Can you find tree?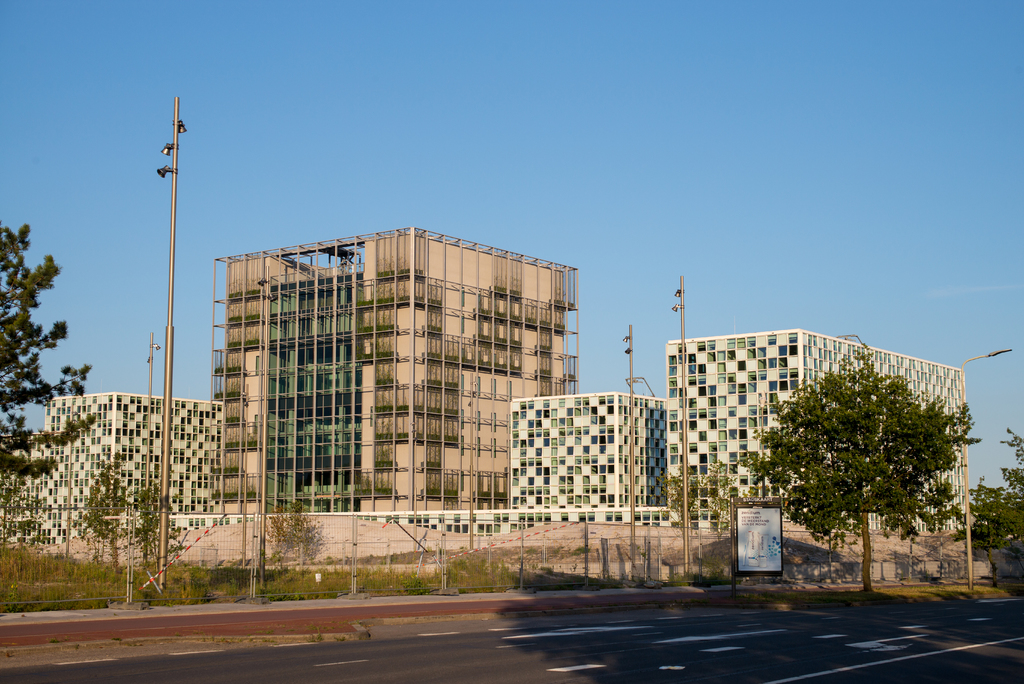
Yes, bounding box: 668,463,735,576.
